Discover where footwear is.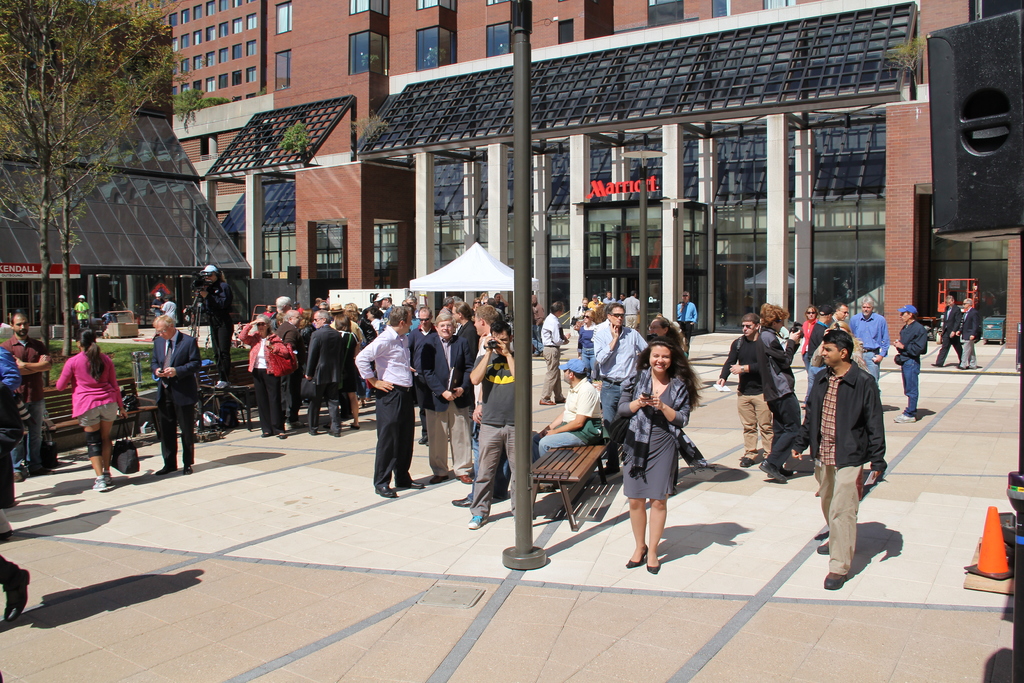
Discovered at crop(92, 473, 107, 492).
